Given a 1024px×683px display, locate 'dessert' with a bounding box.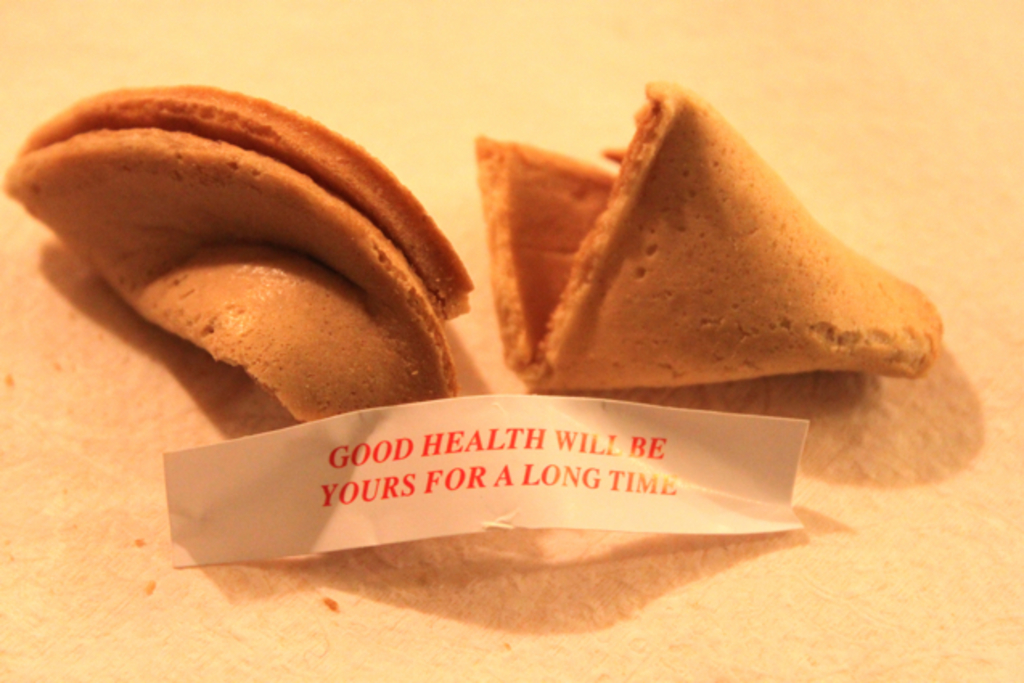
Located: BBox(3, 85, 474, 427).
